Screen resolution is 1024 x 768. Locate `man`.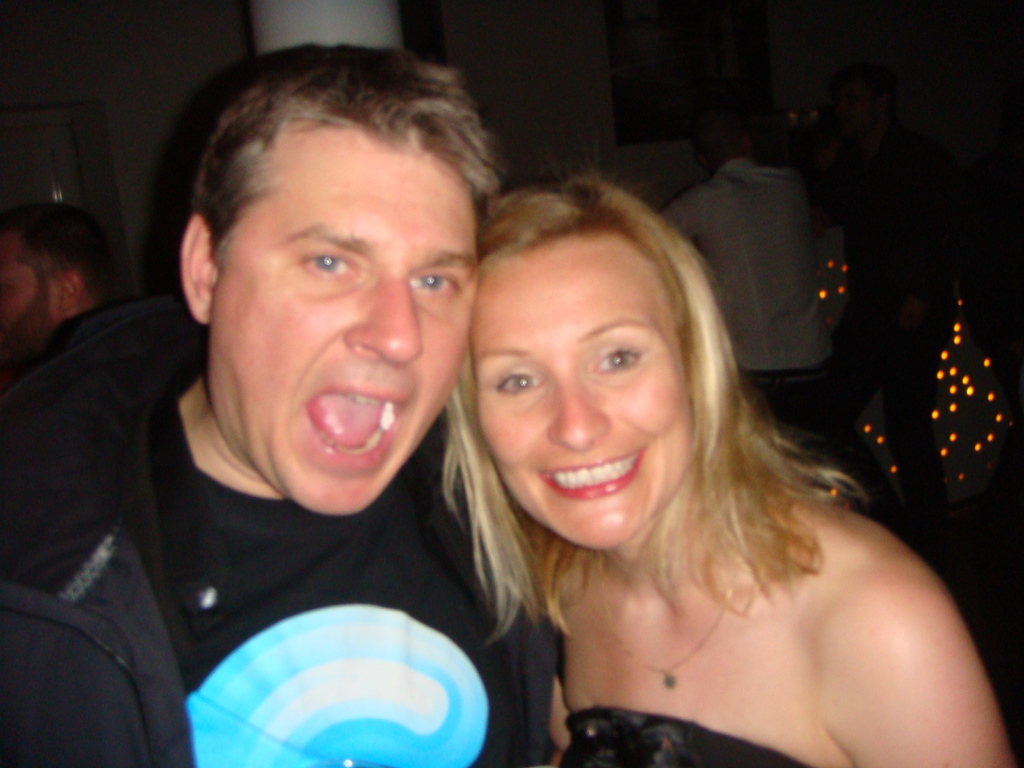
(left=12, top=40, right=589, bottom=758).
